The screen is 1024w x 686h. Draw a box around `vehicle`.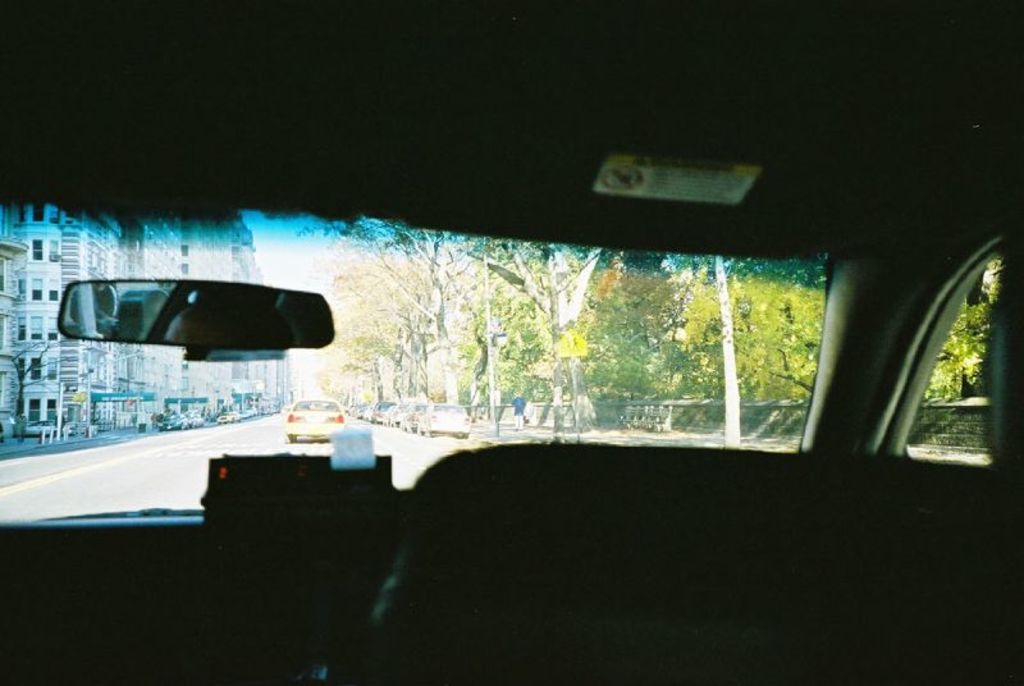
<bbox>17, 415, 67, 438</bbox>.
